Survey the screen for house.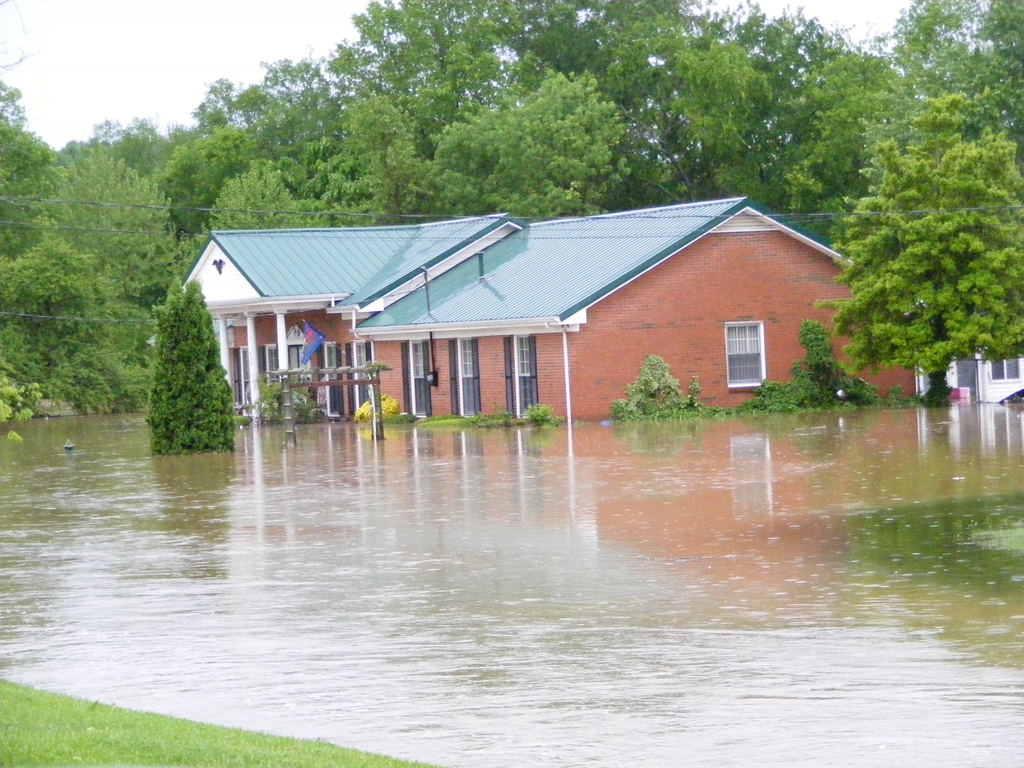
Survey found: 209:181:842:455.
